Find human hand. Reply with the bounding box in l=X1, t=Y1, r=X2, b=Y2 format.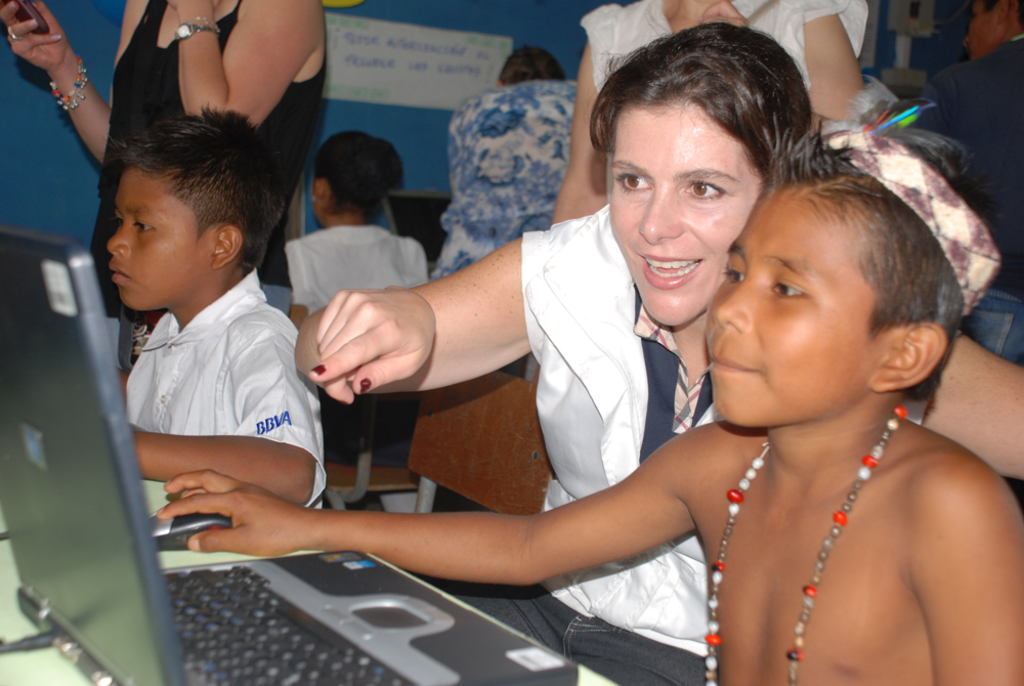
l=156, t=470, r=316, b=558.
